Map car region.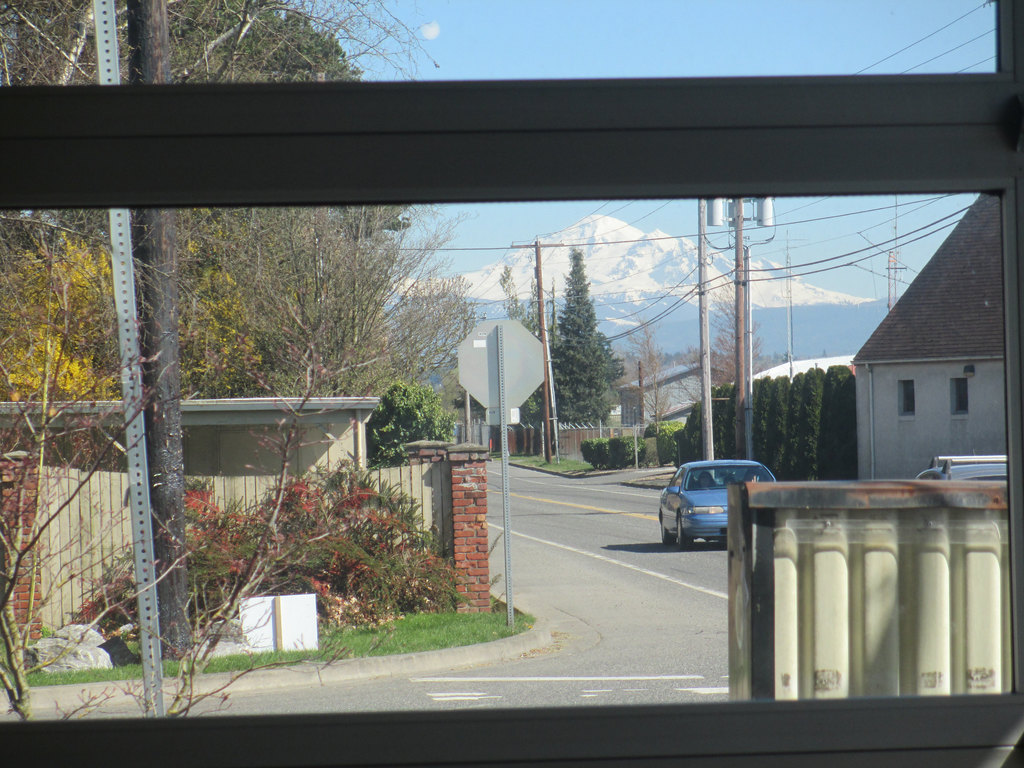
Mapped to box=[913, 454, 1009, 483].
